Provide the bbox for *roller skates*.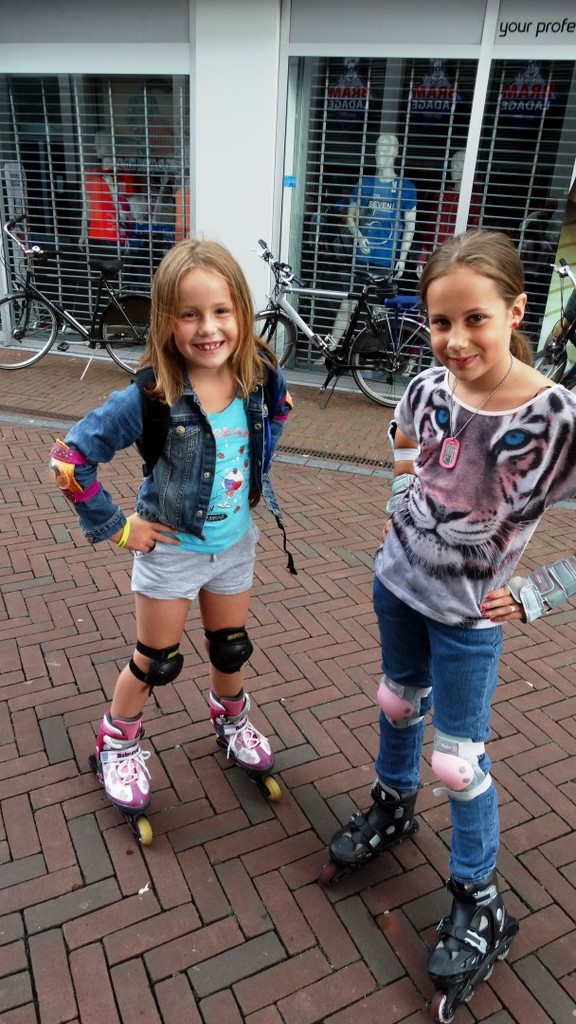
left=426, top=876, right=521, bottom=1023.
